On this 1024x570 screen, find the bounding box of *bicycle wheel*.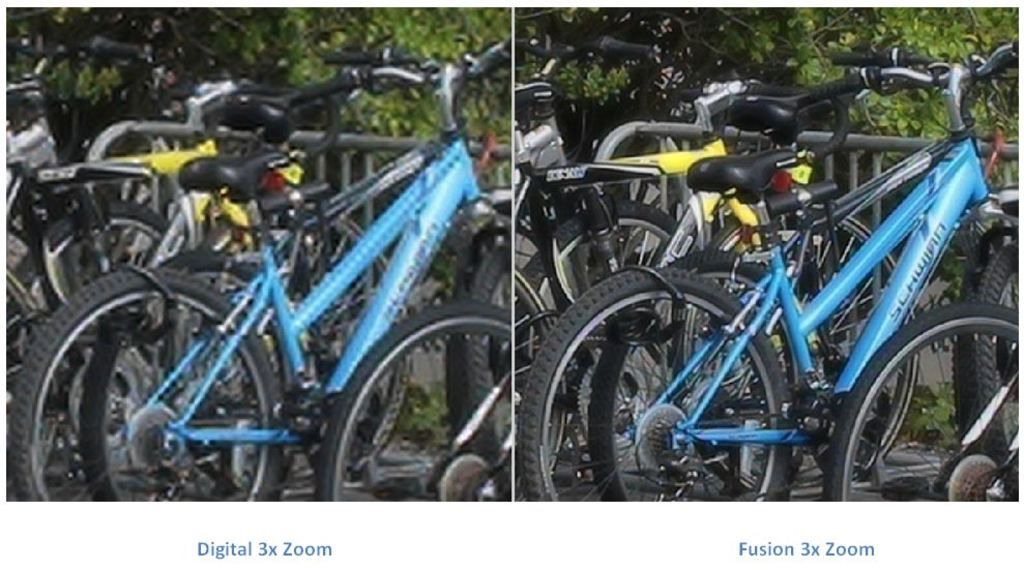
Bounding box: [left=13, top=282, right=71, bottom=502].
